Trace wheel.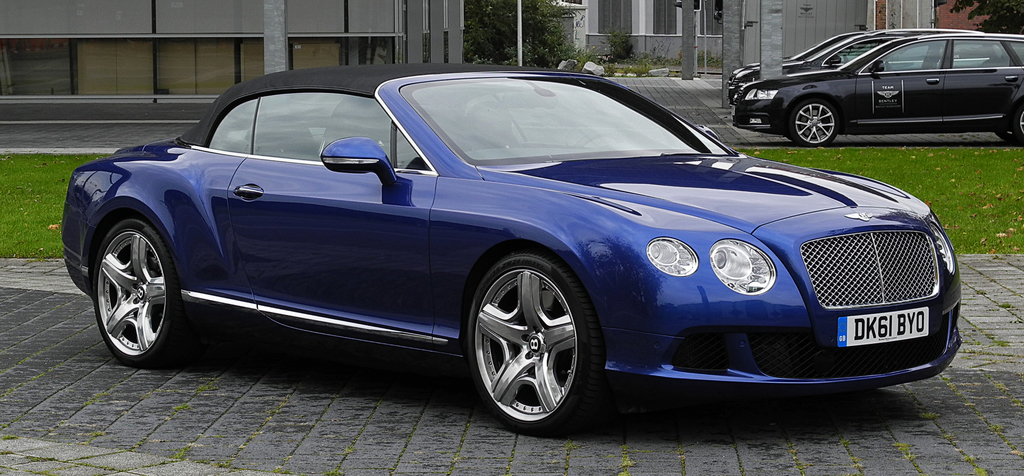
Traced to [left=90, top=222, right=198, bottom=363].
